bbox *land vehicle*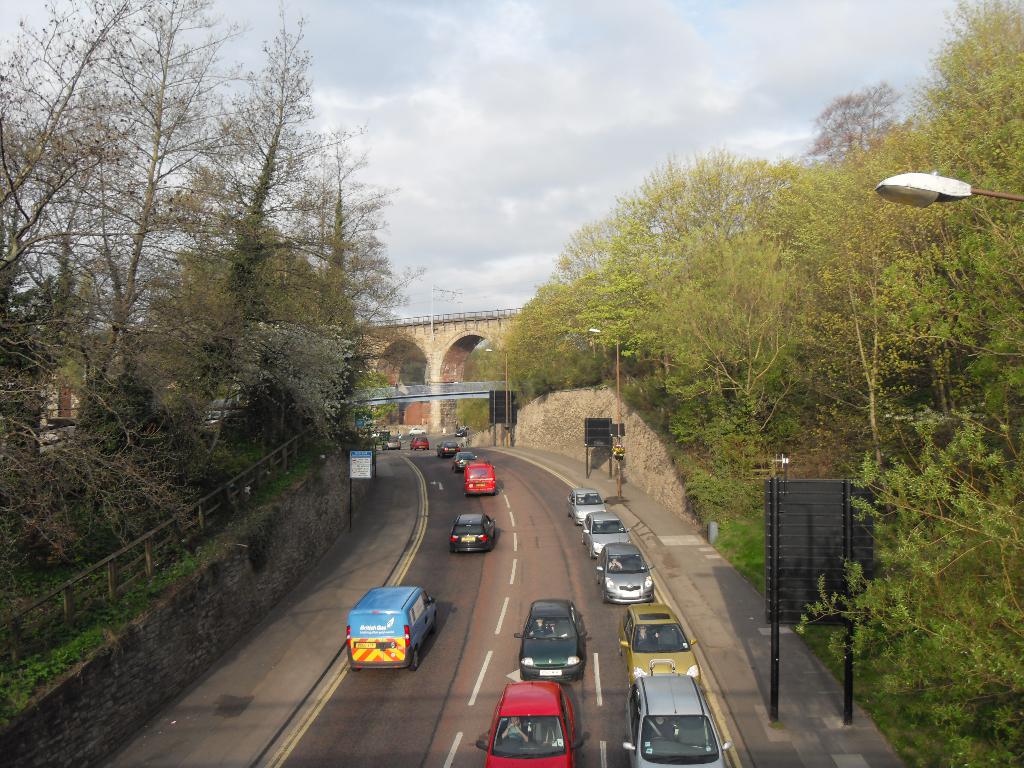
x1=618 y1=603 x2=704 y2=690
